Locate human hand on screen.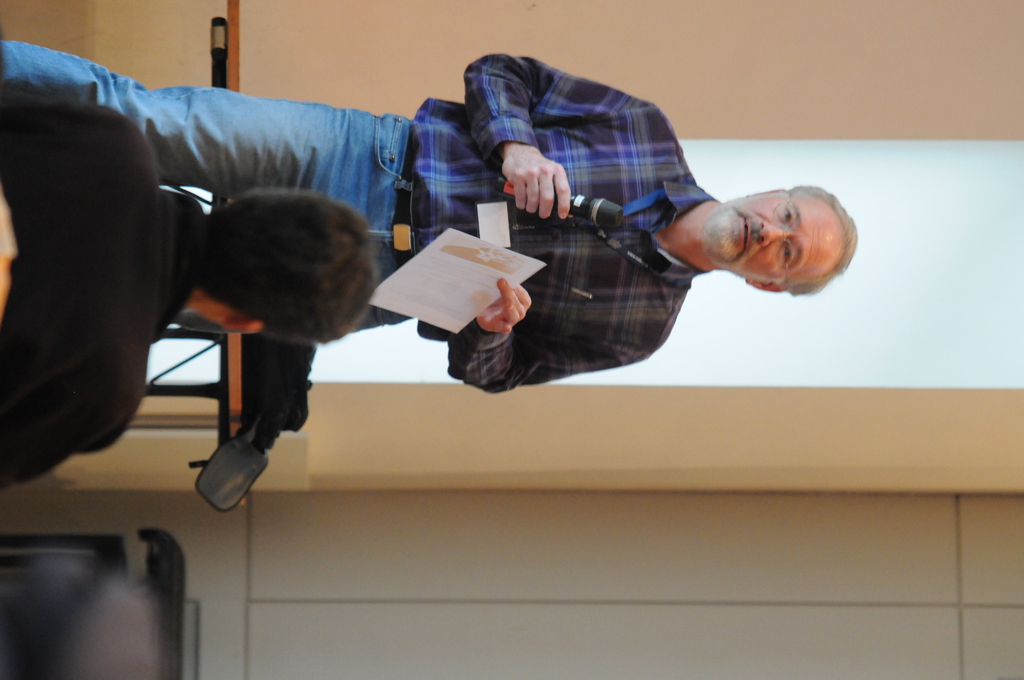
On screen at detection(477, 274, 534, 337).
